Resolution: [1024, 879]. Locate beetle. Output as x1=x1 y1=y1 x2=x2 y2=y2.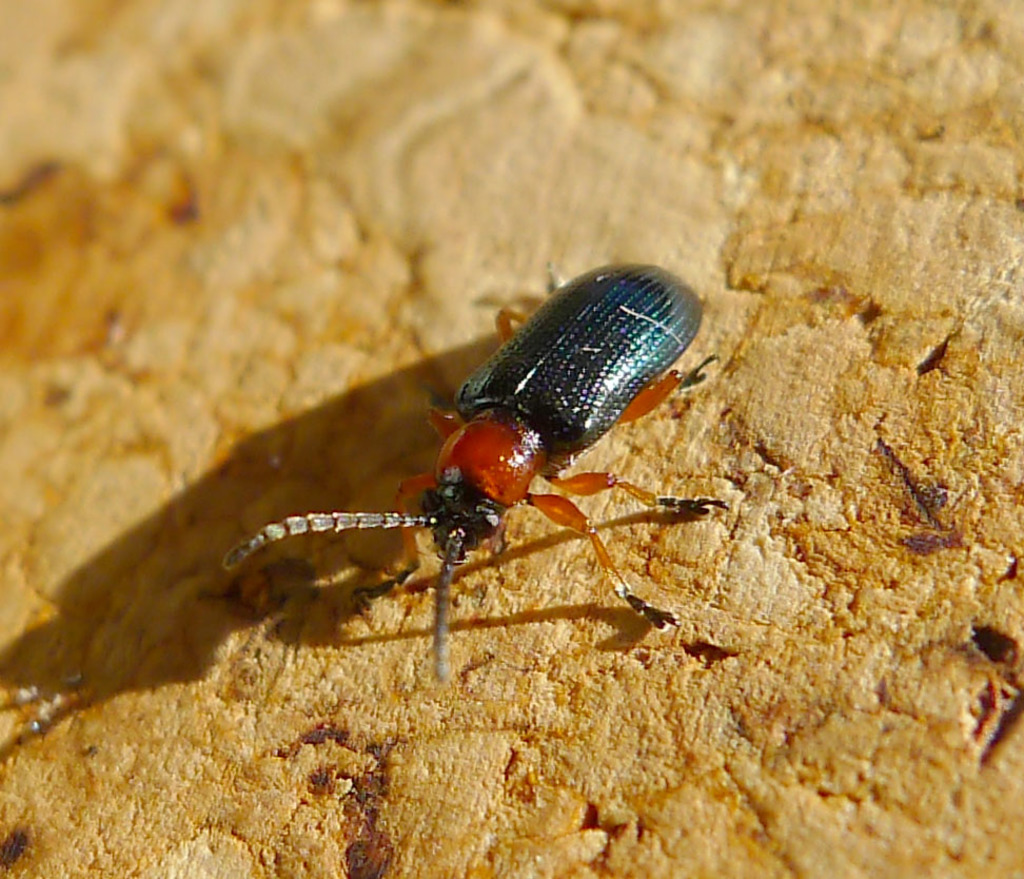
x1=220 y1=253 x2=723 y2=687.
